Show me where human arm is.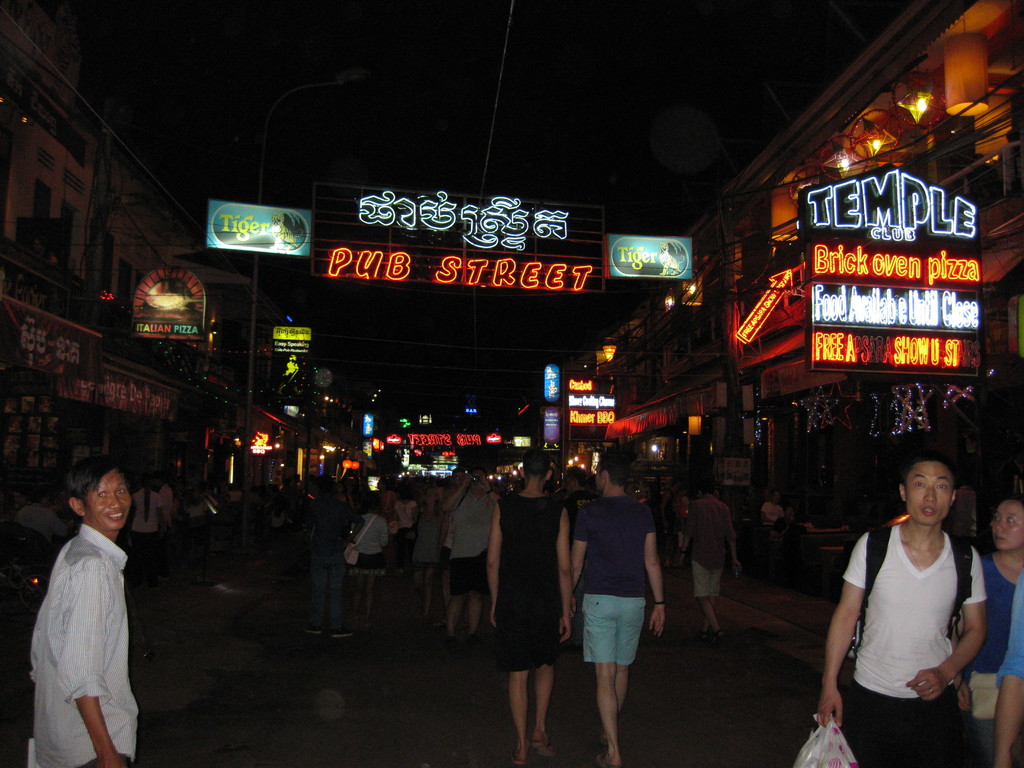
human arm is at [x1=642, y1=503, x2=671, y2=642].
